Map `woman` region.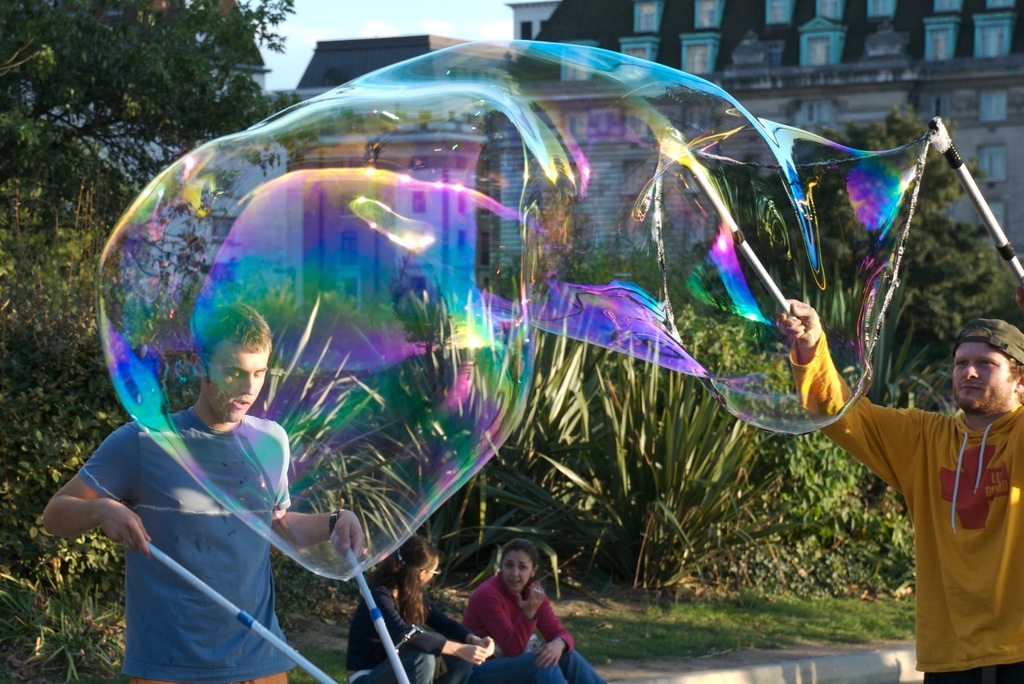
Mapped to <region>349, 531, 503, 683</region>.
